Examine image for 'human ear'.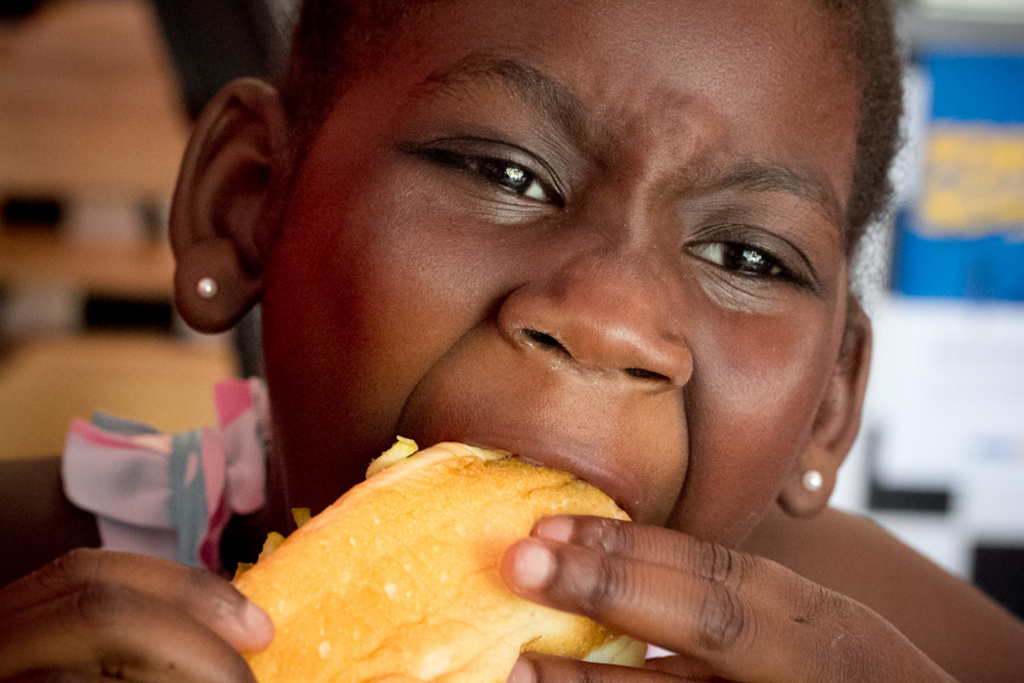
Examination result: {"left": 167, "top": 76, "right": 296, "bottom": 334}.
